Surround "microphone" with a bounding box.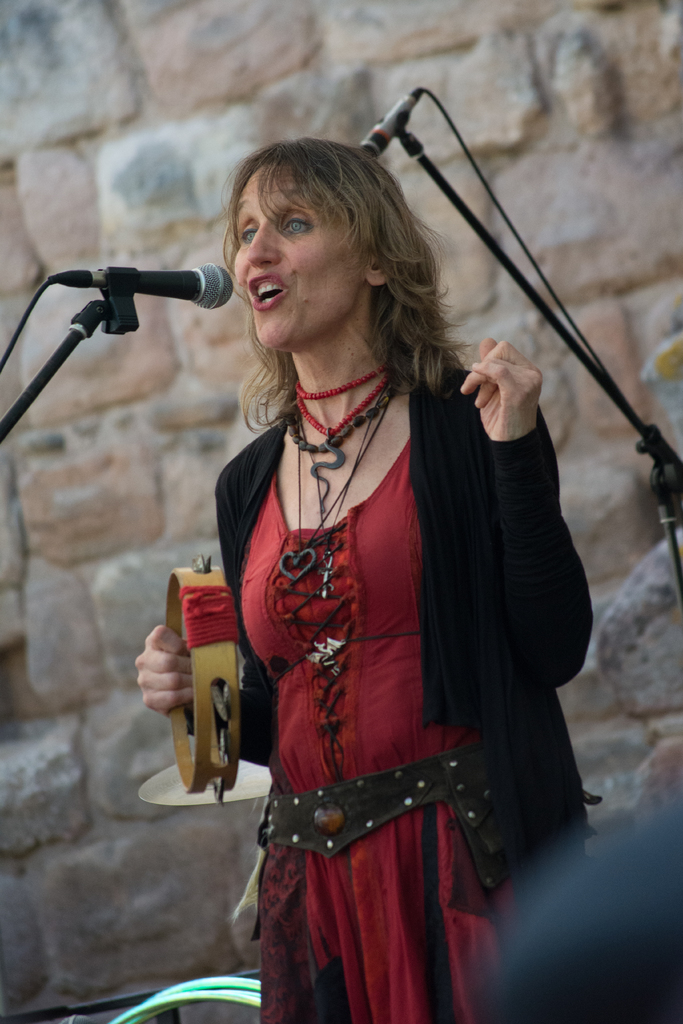
bbox(349, 81, 426, 166).
